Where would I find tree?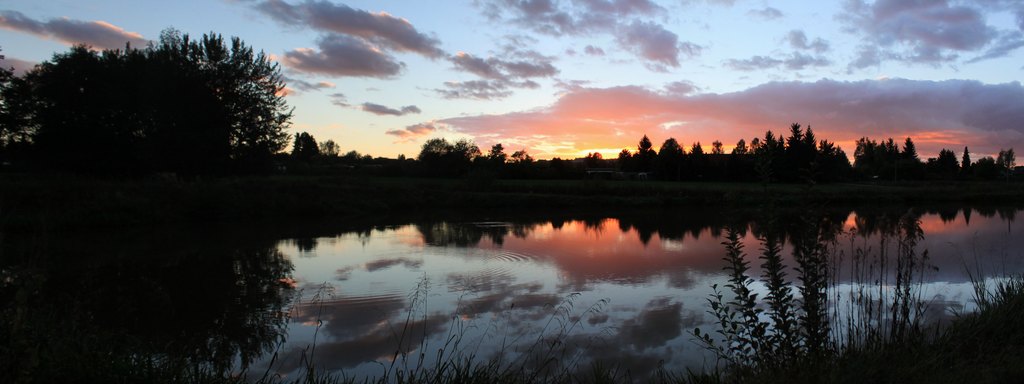
At crop(975, 151, 998, 181).
